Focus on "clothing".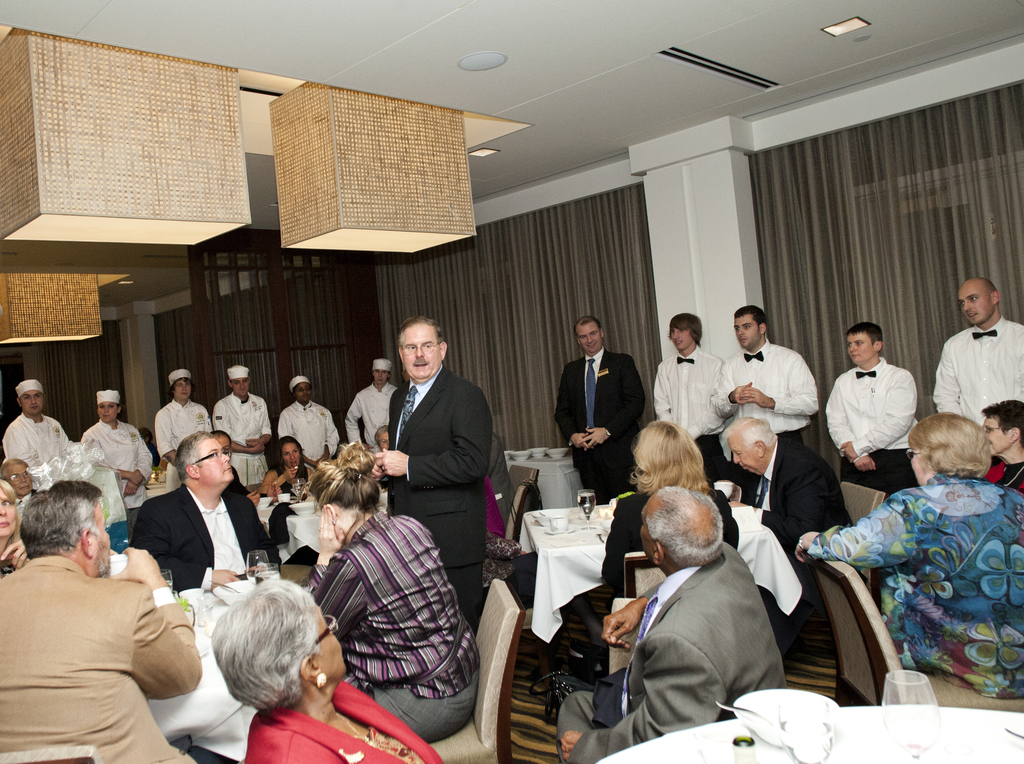
Focused at 154,398,211,488.
